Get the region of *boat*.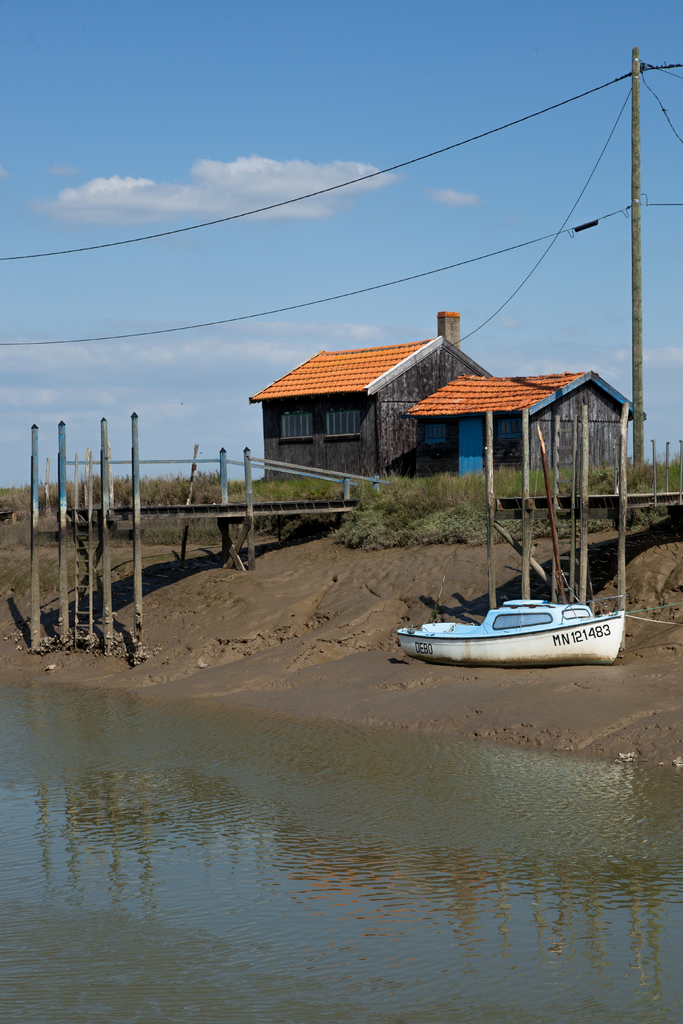
<box>332,396,650,671</box>.
